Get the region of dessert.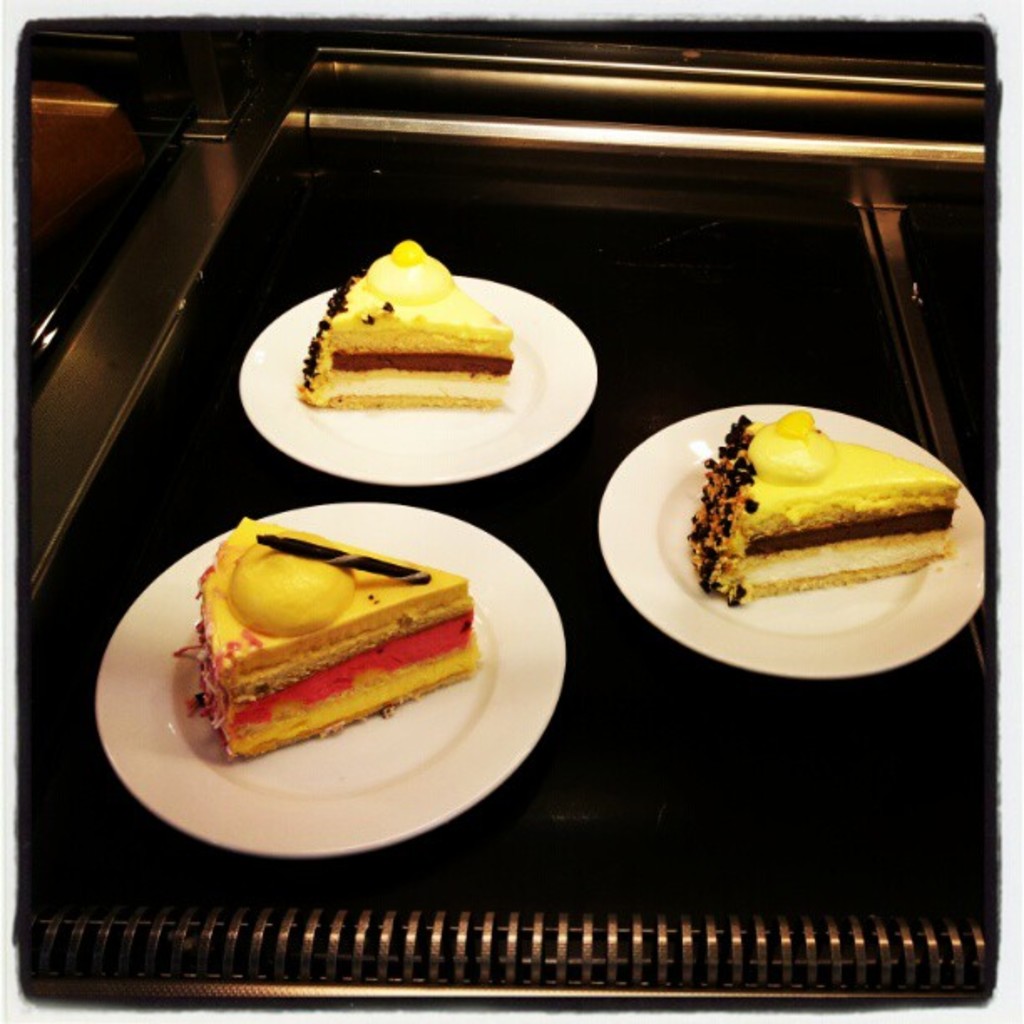
box=[624, 407, 1001, 654].
